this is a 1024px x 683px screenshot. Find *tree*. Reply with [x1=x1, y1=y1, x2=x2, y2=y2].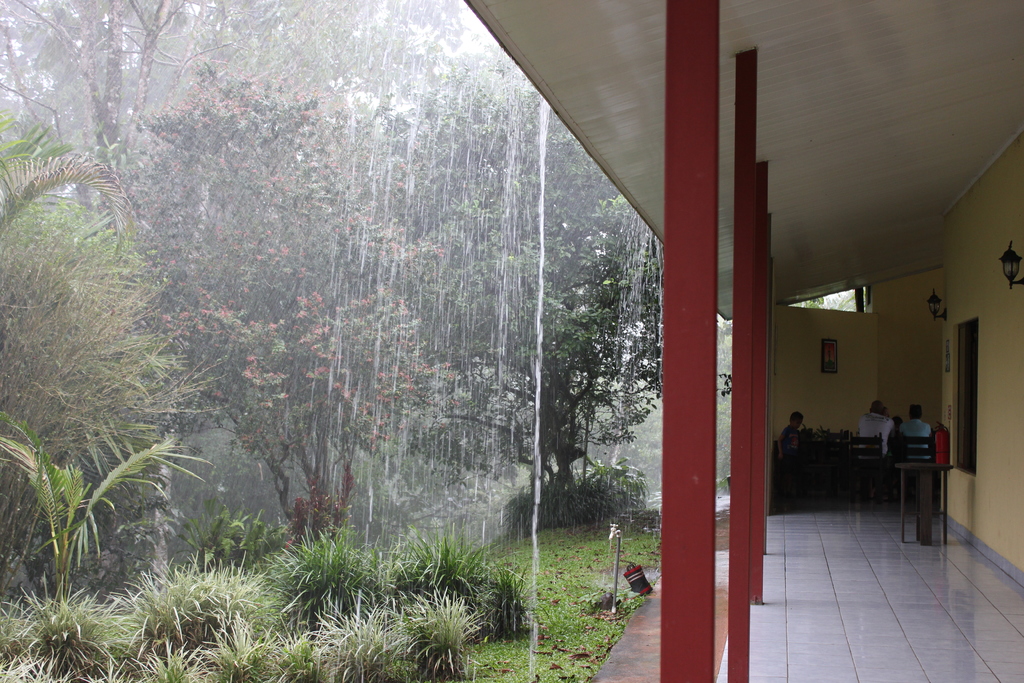
[x1=109, y1=59, x2=461, y2=543].
